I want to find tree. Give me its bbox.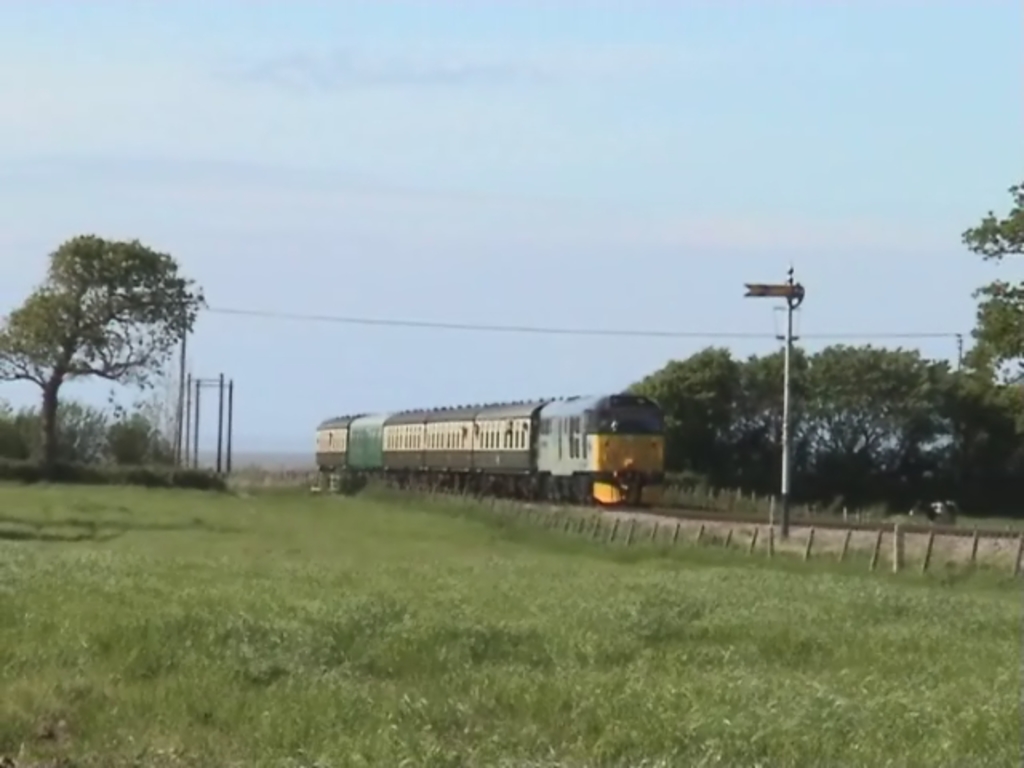
<box>0,229,206,464</box>.
